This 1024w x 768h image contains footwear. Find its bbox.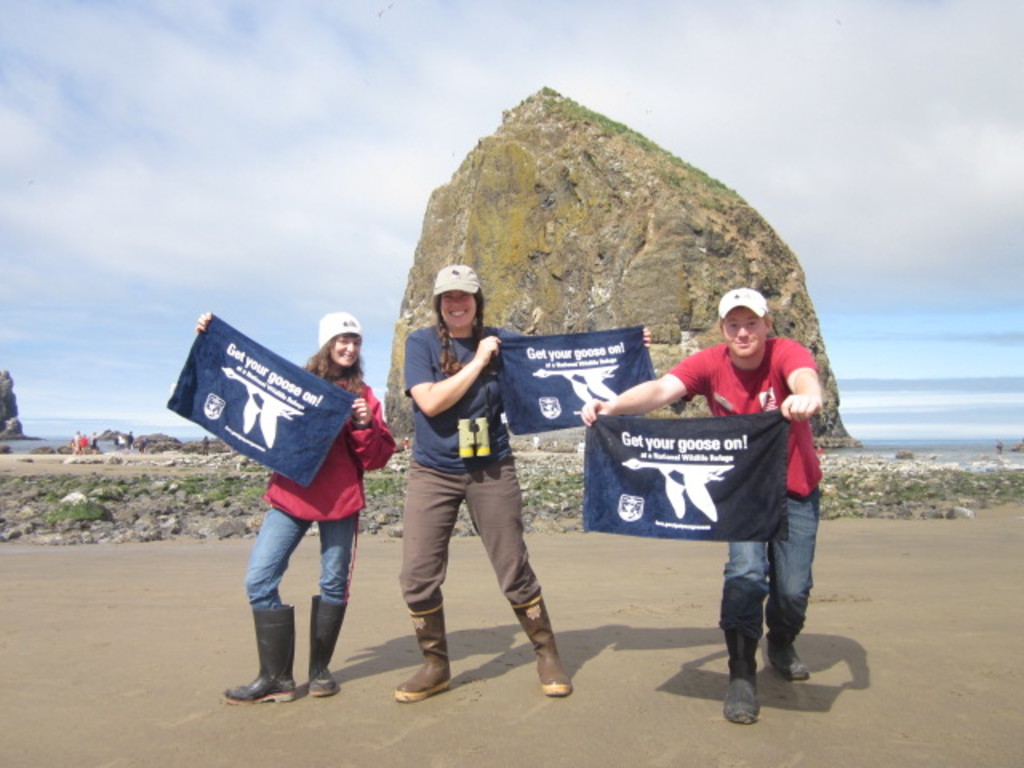
{"x1": 763, "y1": 645, "x2": 811, "y2": 682}.
